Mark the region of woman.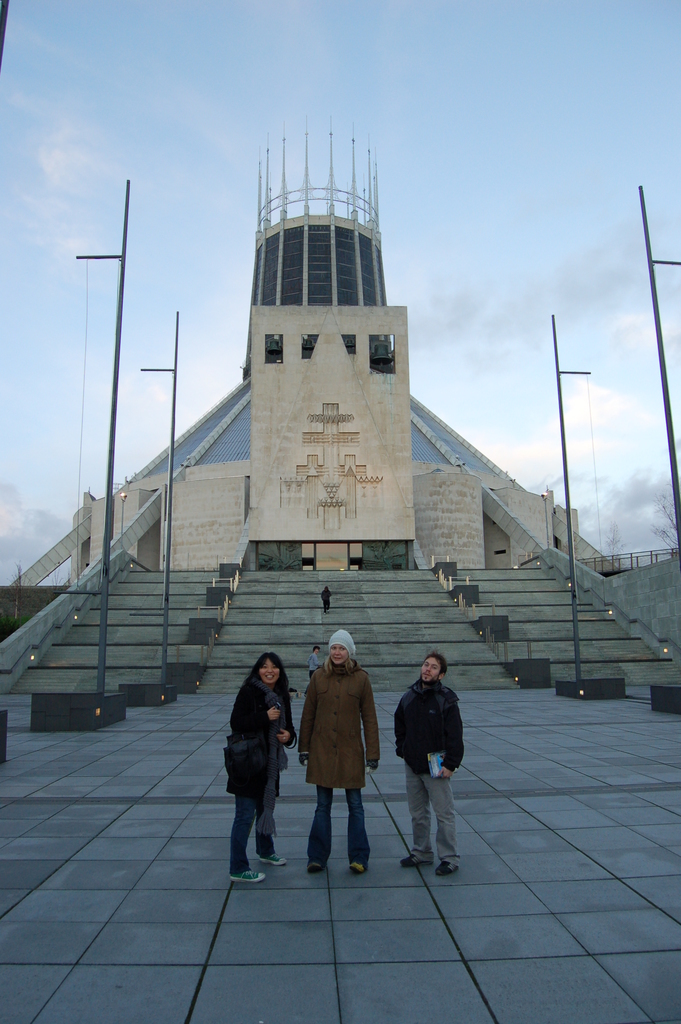
Region: l=220, t=650, r=303, b=888.
